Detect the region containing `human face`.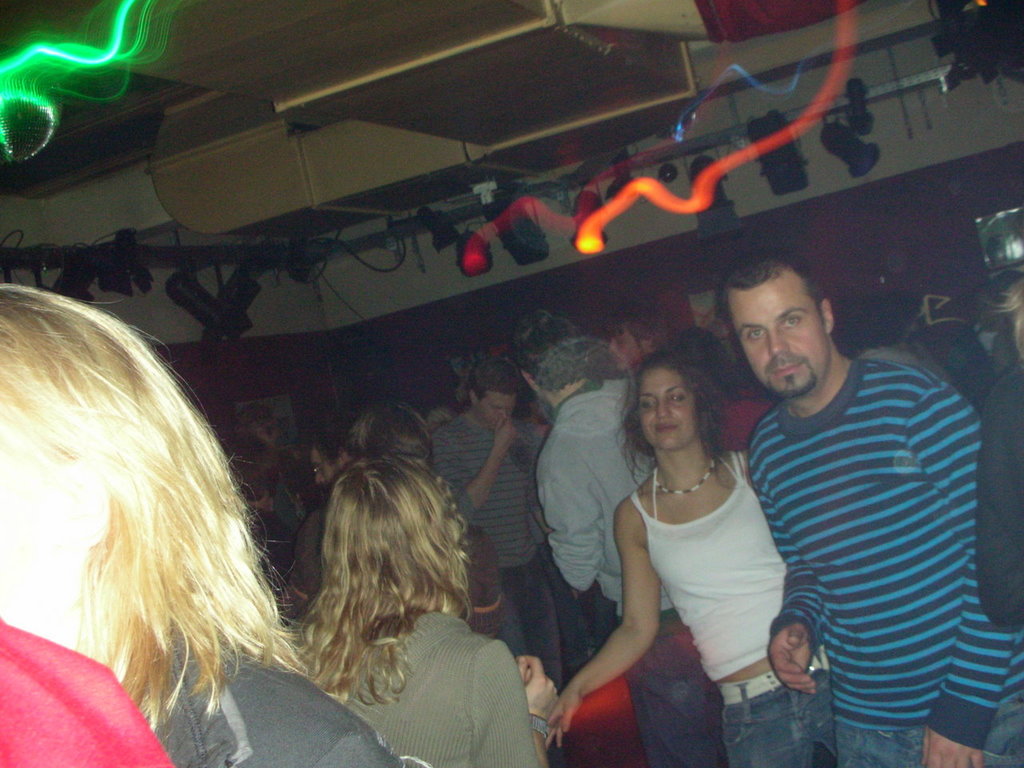
box=[480, 396, 518, 426].
